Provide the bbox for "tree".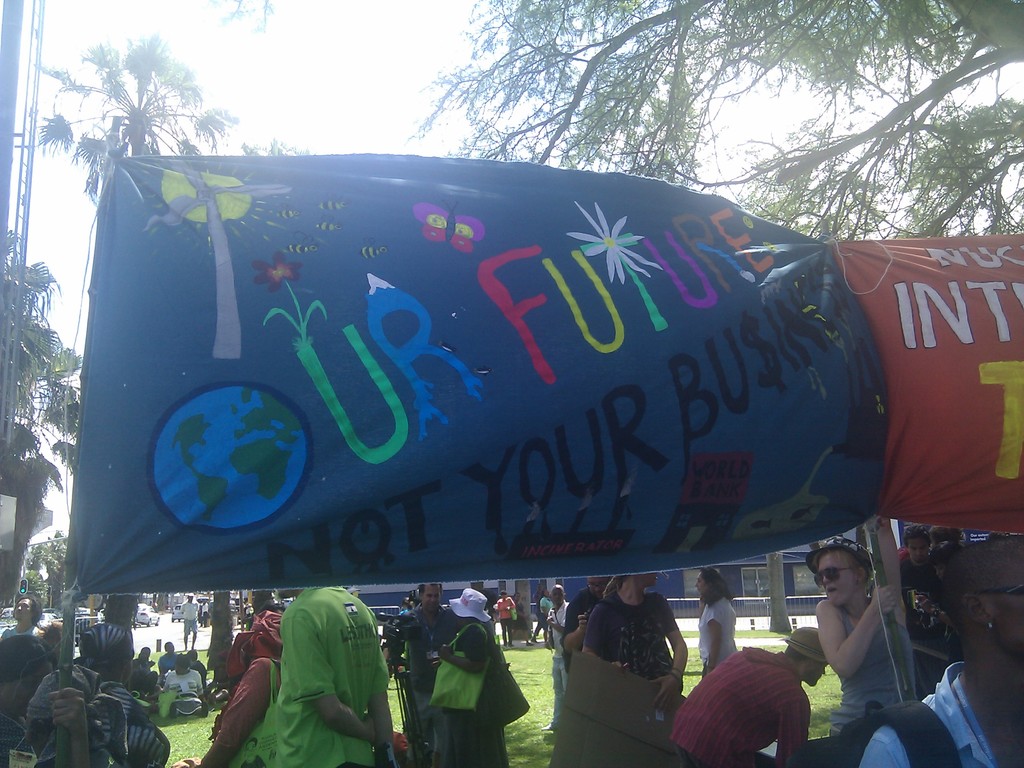
9 226 83 474.
